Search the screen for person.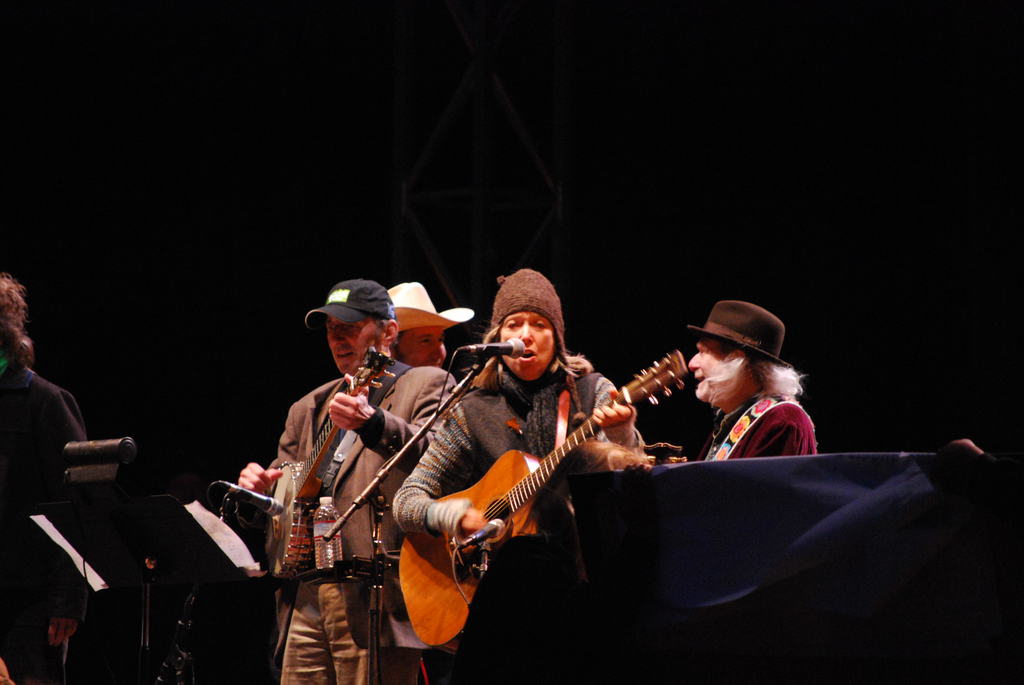
Found at x1=0 y1=269 x2=101 y2=684.
